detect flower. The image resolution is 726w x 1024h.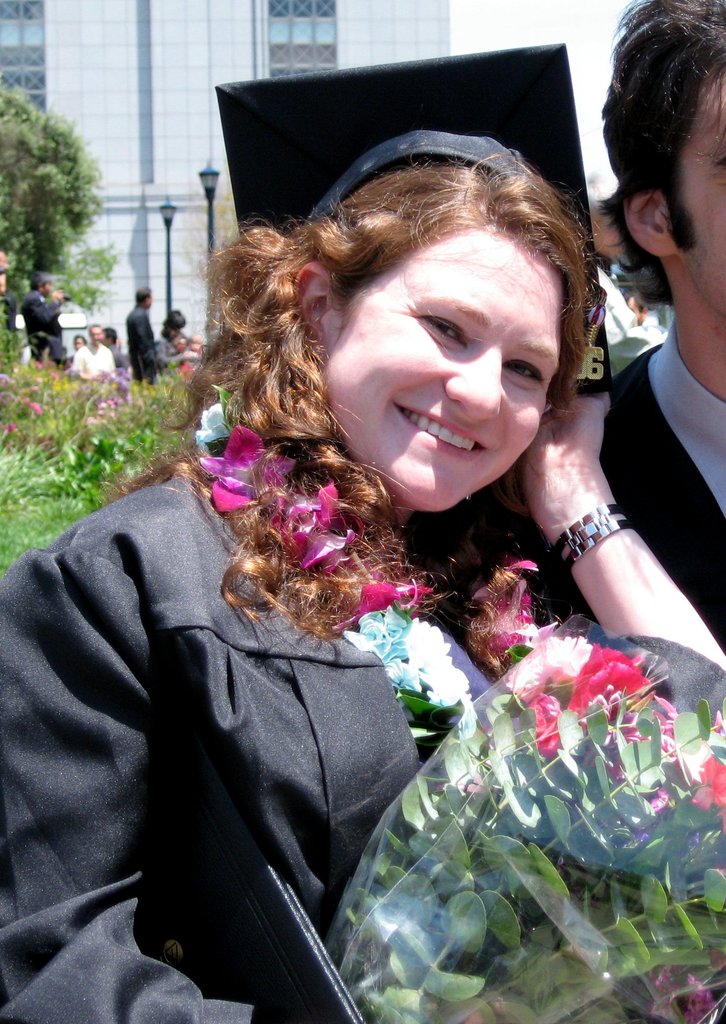
526 691 587 750.
